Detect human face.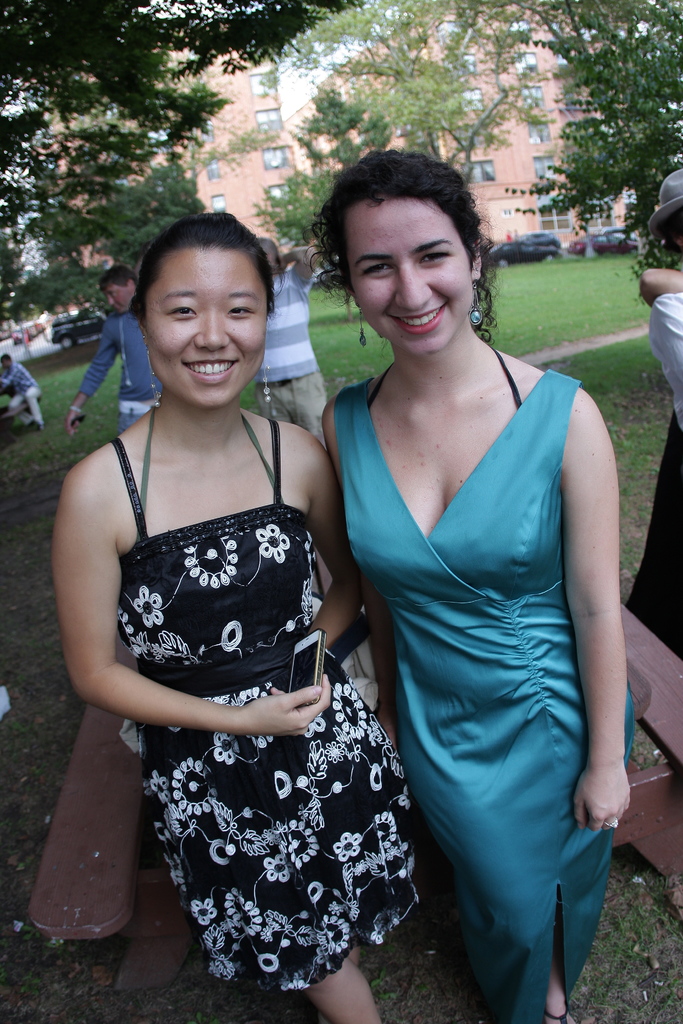
Detected at 102, 278, 140, 316.
